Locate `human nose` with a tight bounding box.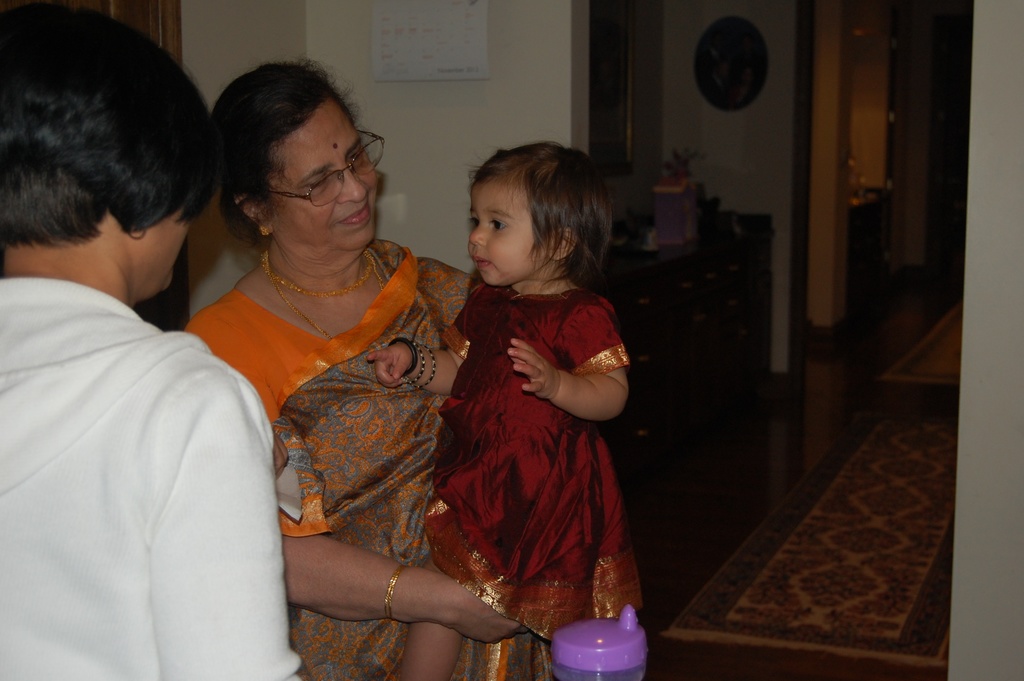
(left=334, top=160, right=372, bottom=200).
